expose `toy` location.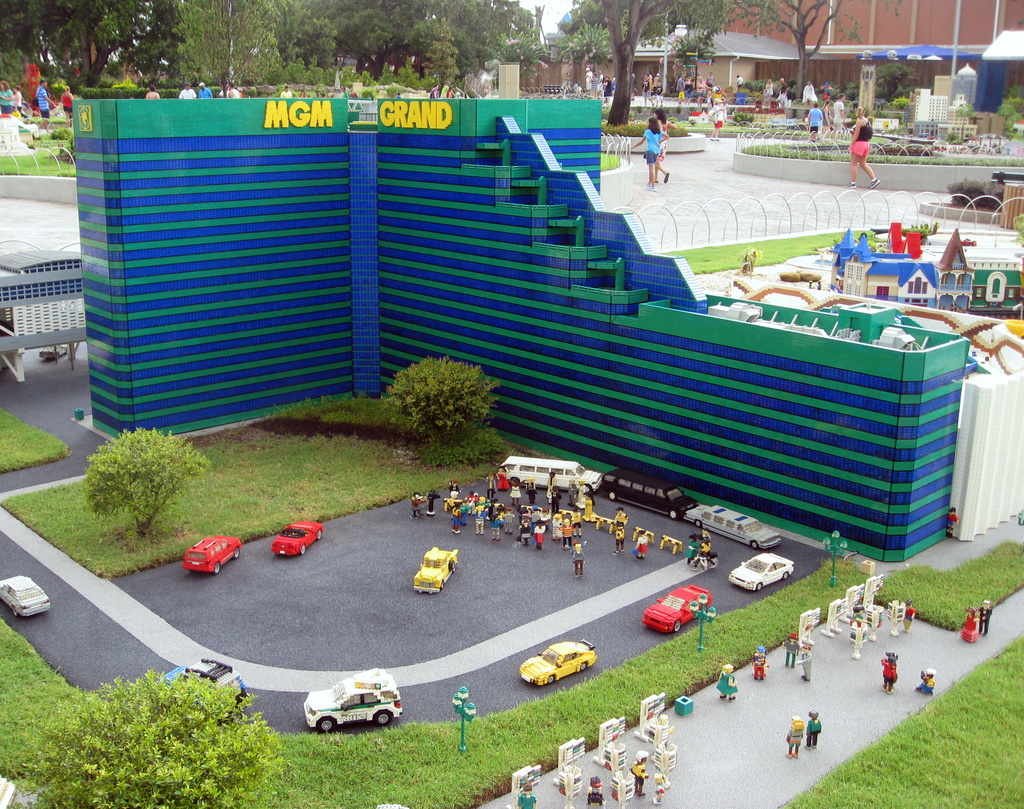
Exposed at x1=781 y1=633 x2=801 y2=669.
